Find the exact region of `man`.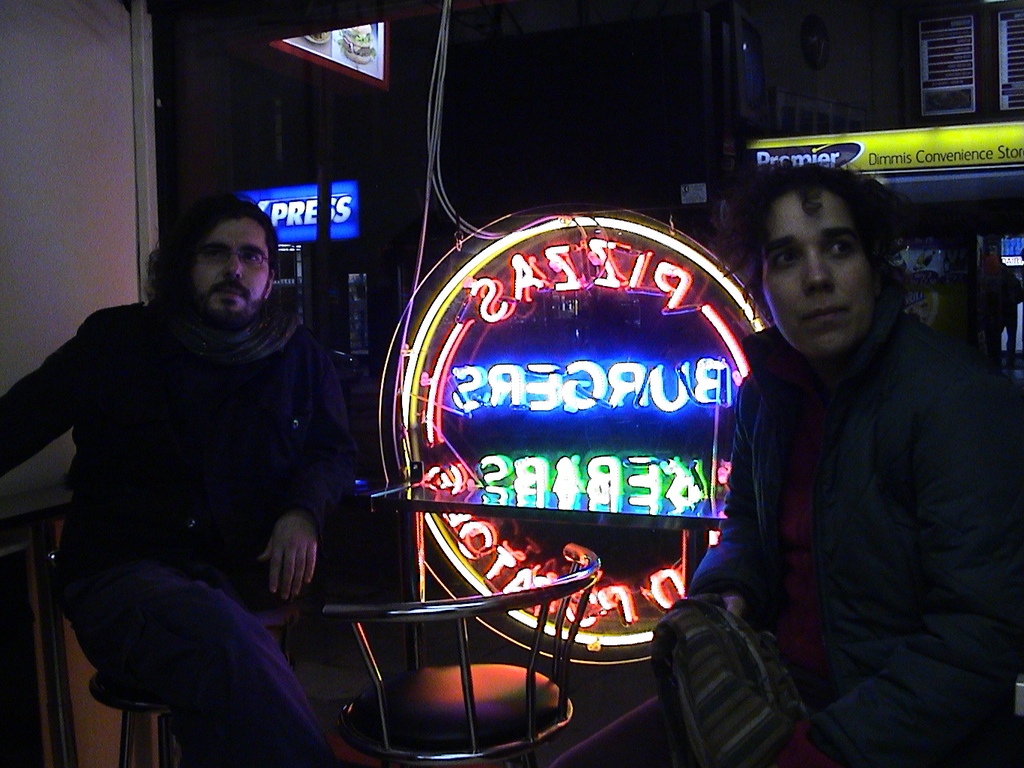
Exact region: BBox(0, 197, 358, 767).
